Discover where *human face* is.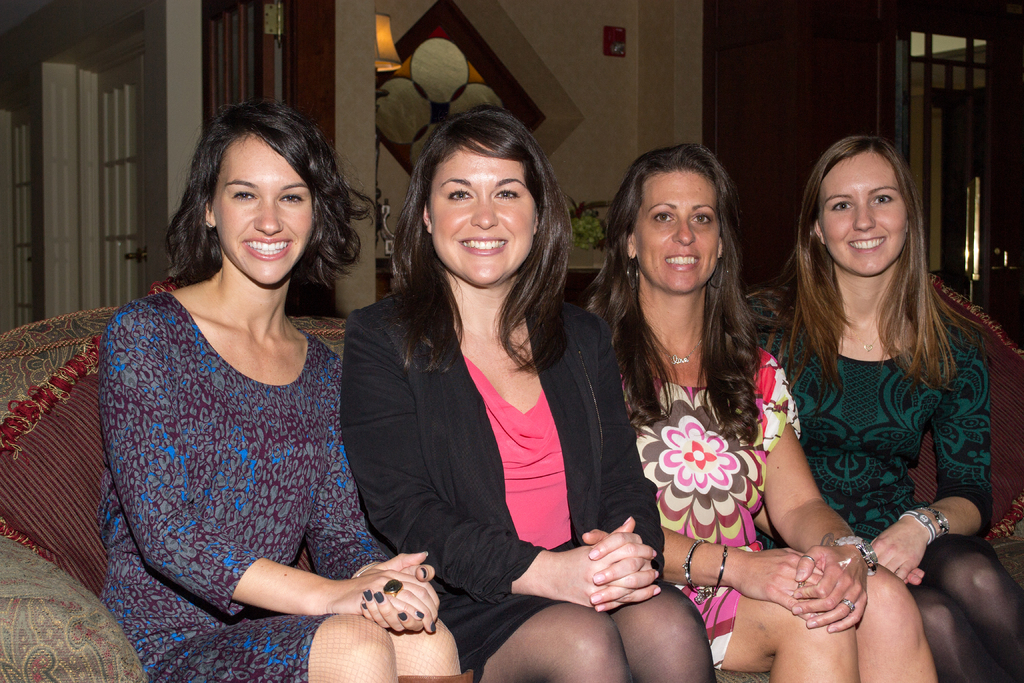
Discovered at Rect(427, 133, 537, 292).
